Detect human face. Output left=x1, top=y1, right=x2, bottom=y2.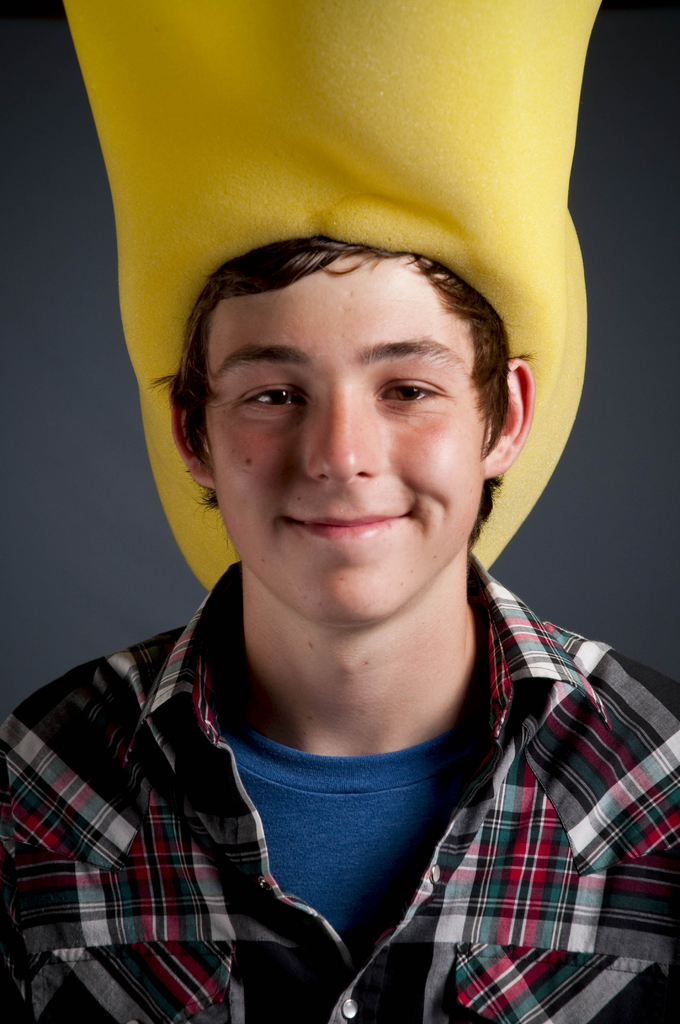
left=208, top=256, right=490, bottom=627.
